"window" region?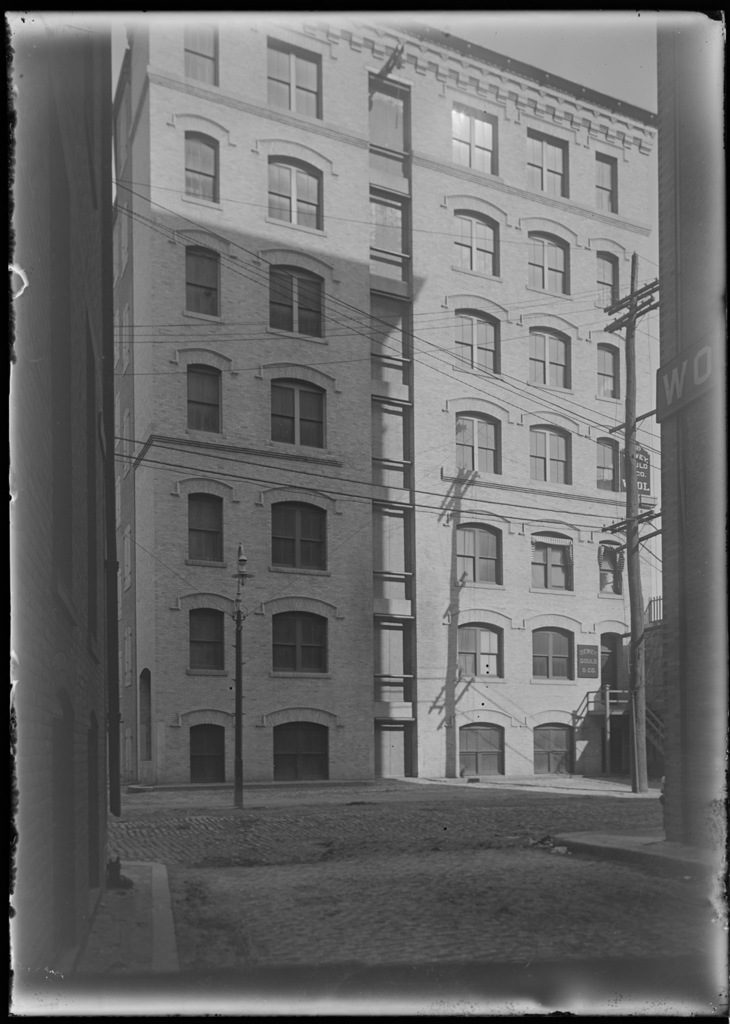
locate(529, 231, 570, 296)
